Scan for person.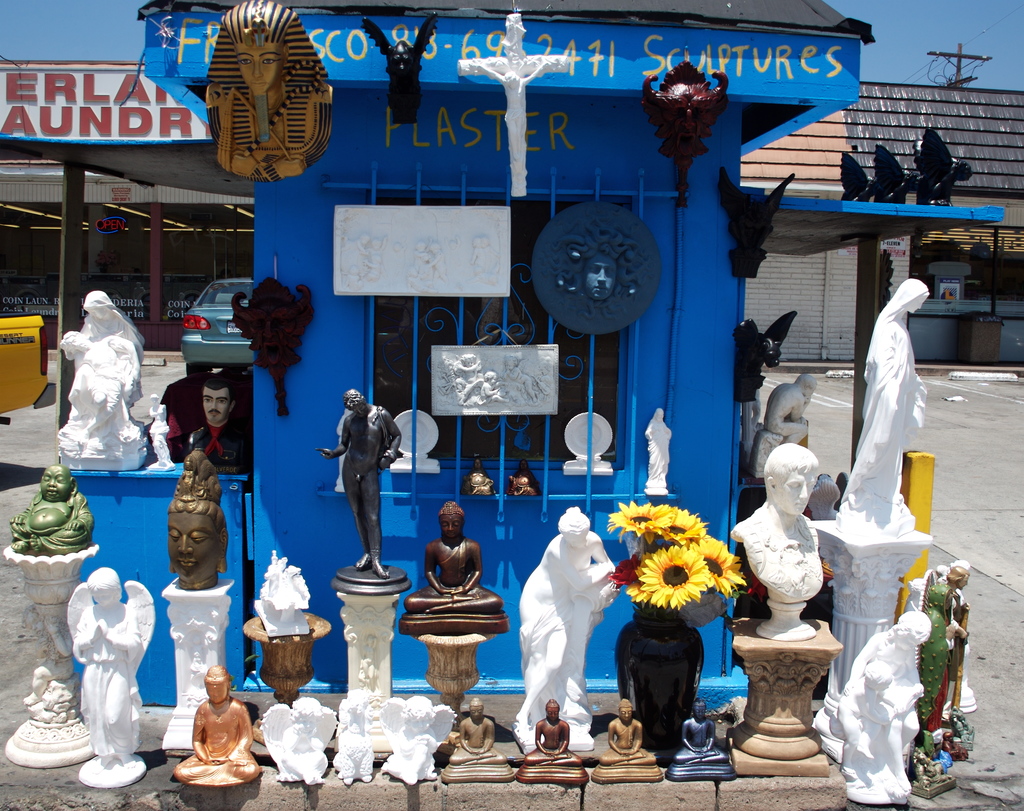
Scan result: <region>917, 582, 954, 734</region>.
